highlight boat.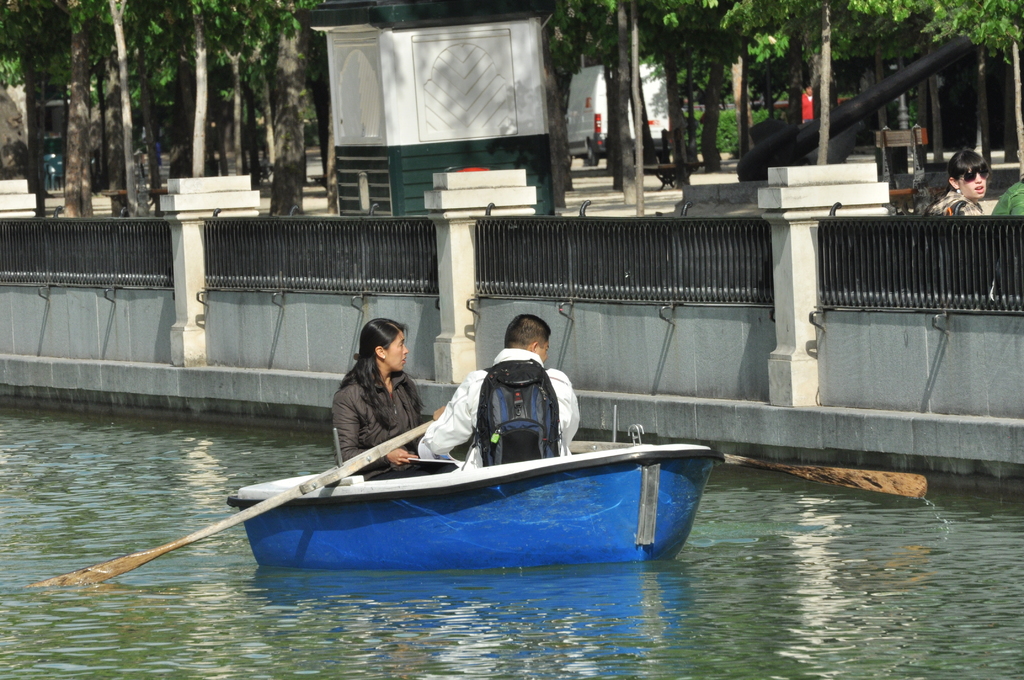
Highlighted region: BBox(223, 442, 706, 537).
